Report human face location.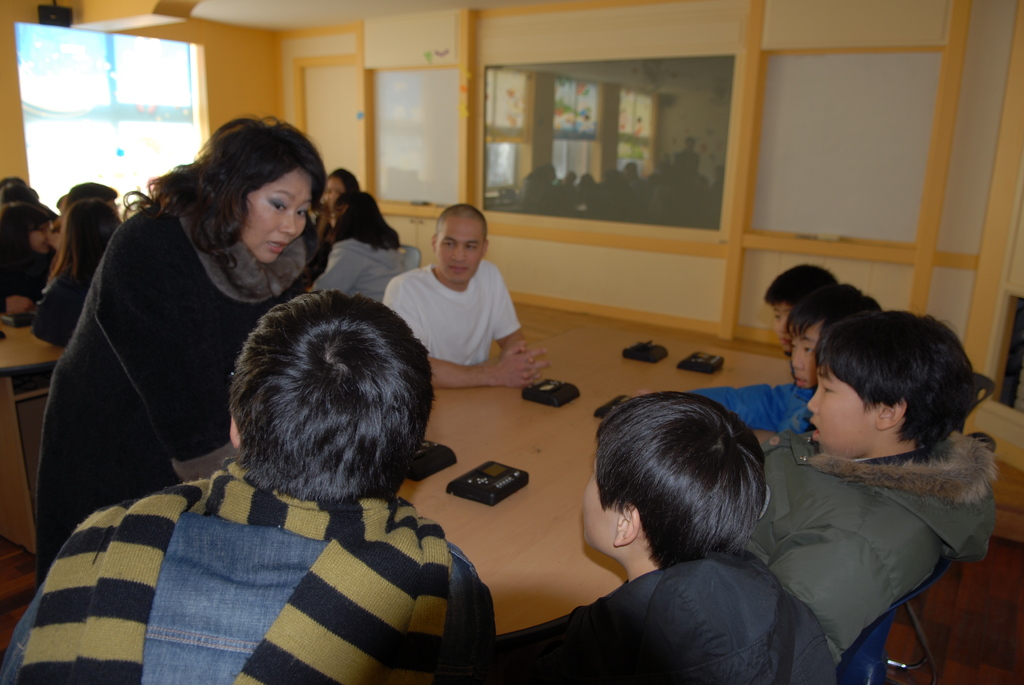
Report: pyautogui.locateOnScreen(246, 172, 316, 265).
